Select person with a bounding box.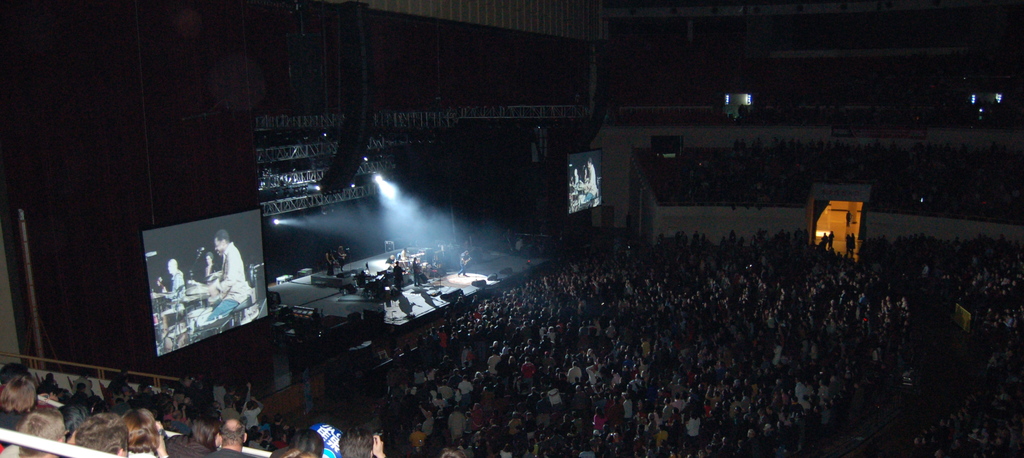
box=[209, 418, 255, 457].
